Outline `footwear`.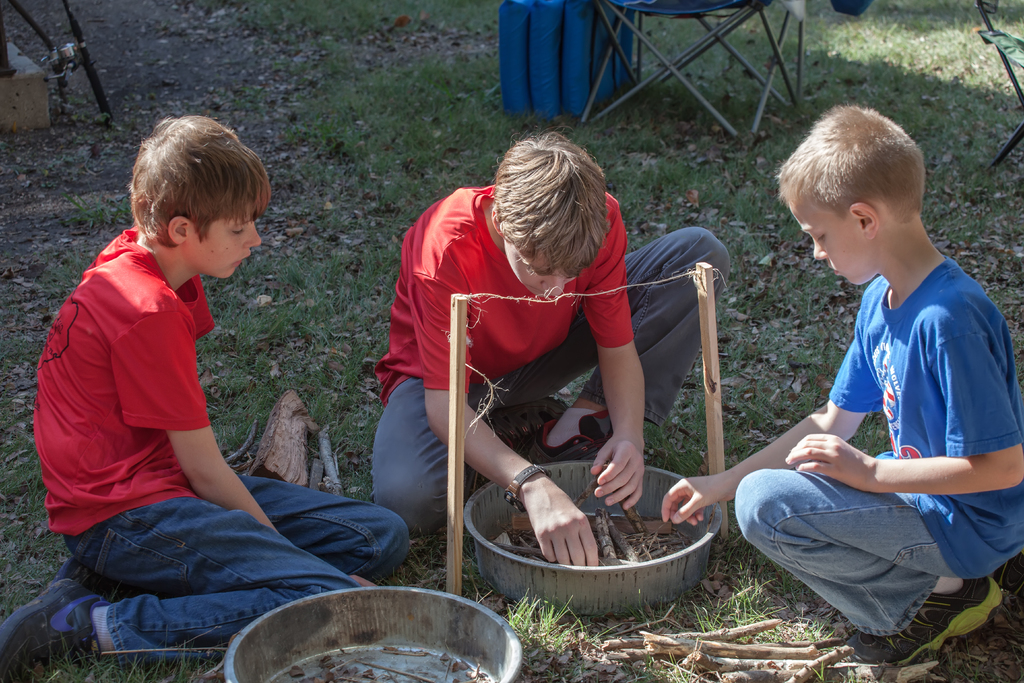
Outline: [481, 395, 570, 454].
